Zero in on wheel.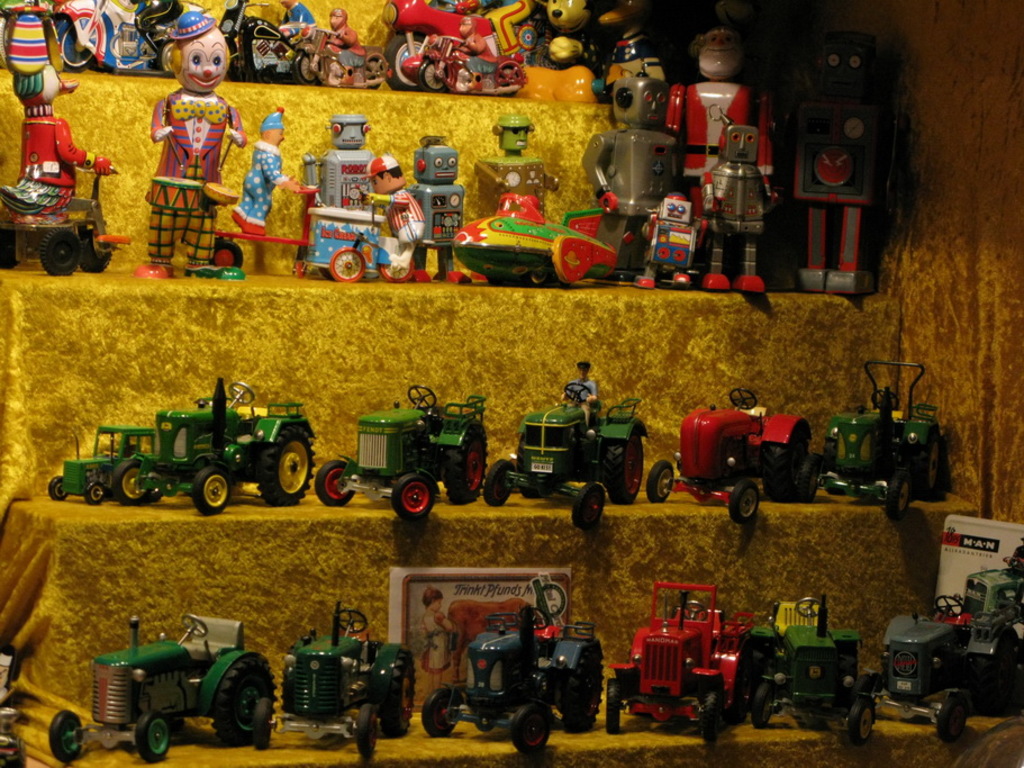
Zeroed in: 563/379/595/406.
